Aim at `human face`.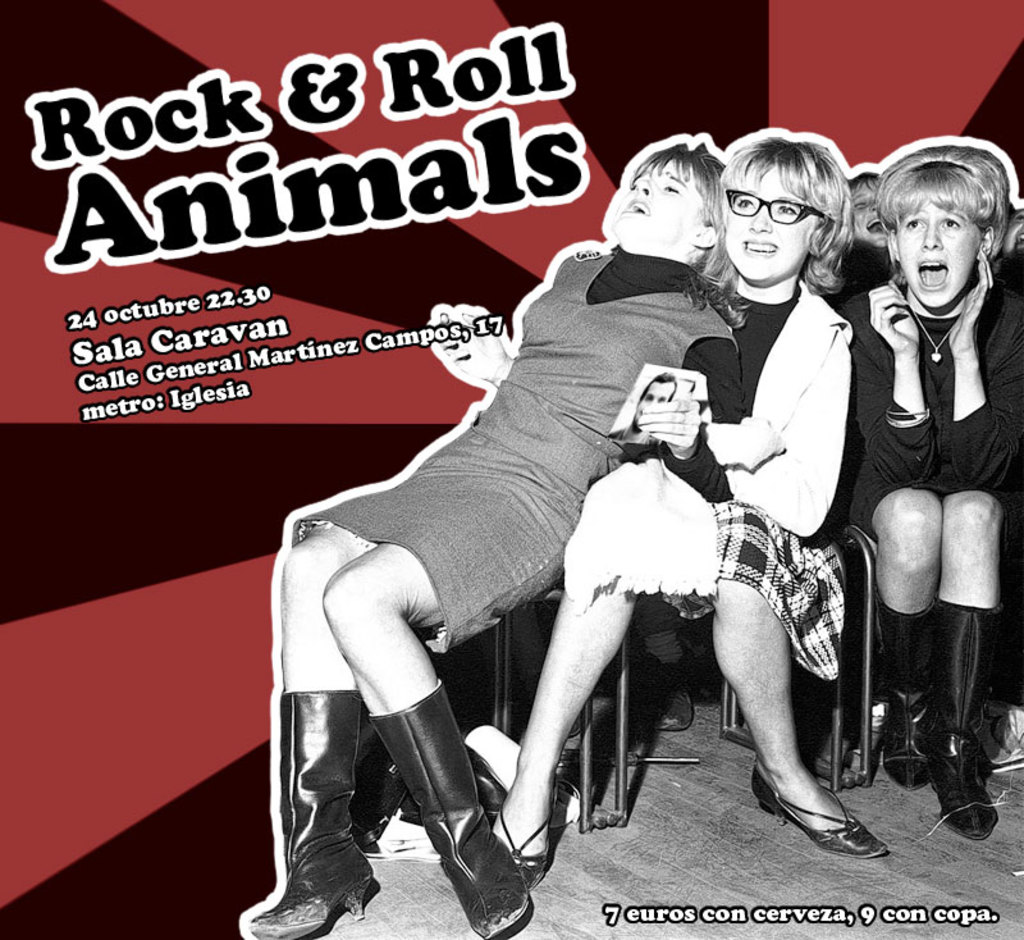
Aimed at l=613, t=159, r=698, b=248.
